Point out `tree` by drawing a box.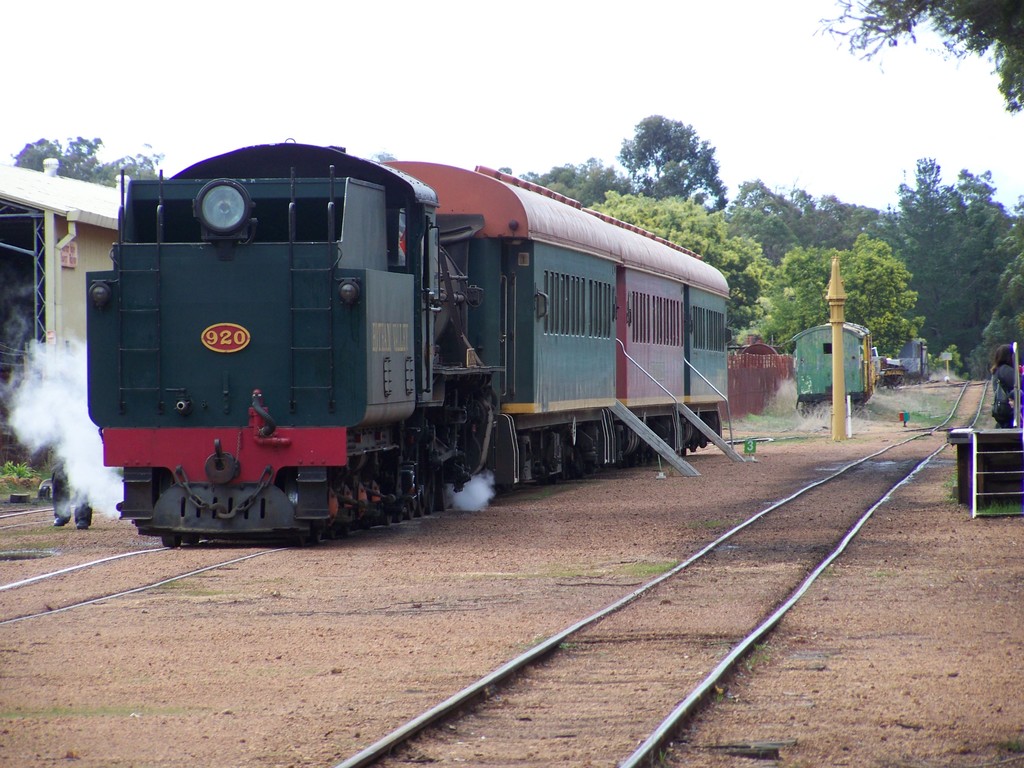
bbox(9, 124, 181, 197).
